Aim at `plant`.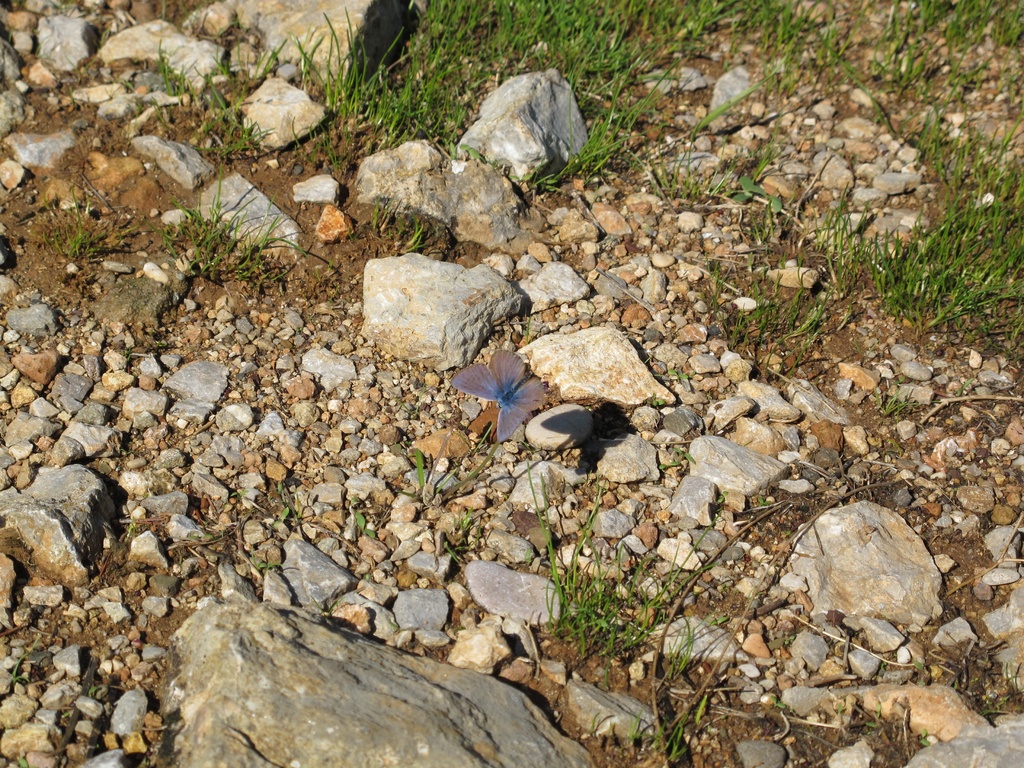
Aimed at 122:447:132:463.
